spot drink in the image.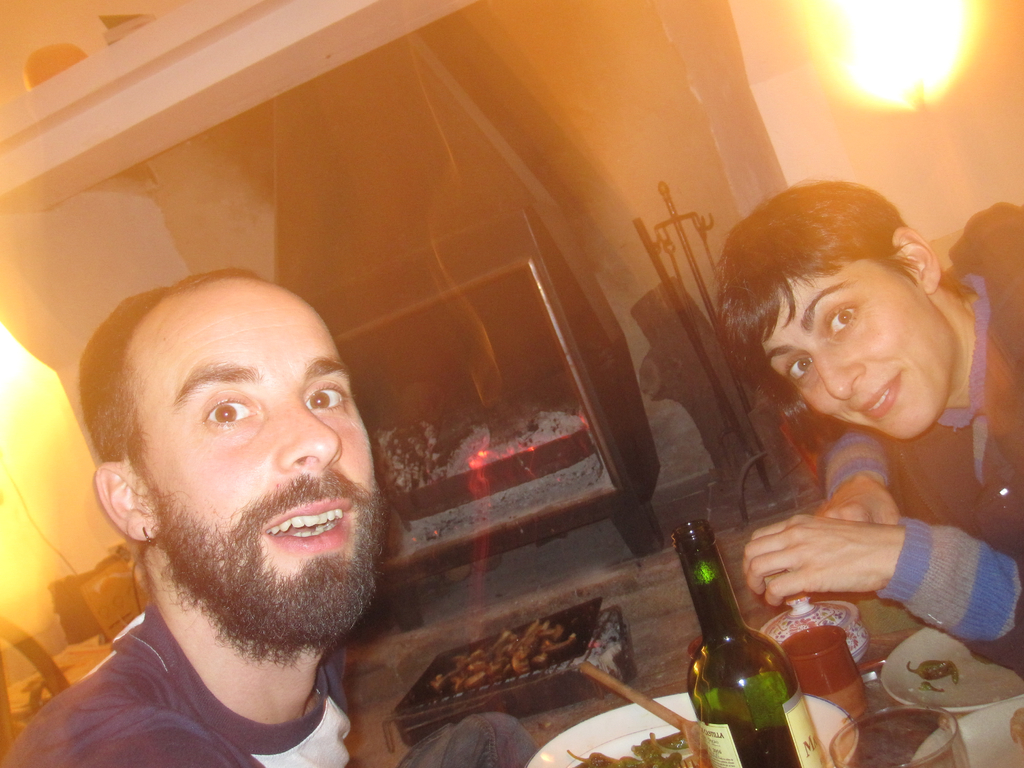
drink found at 687,524,813,754.
